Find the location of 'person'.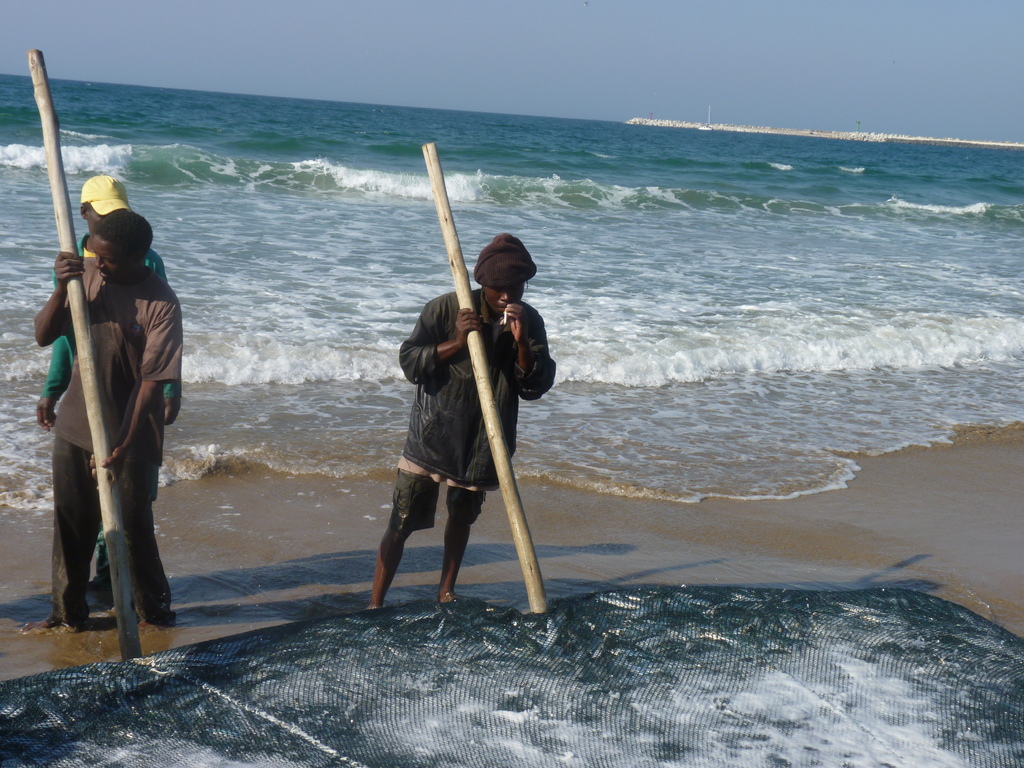
Location: [368,230,553,610].
